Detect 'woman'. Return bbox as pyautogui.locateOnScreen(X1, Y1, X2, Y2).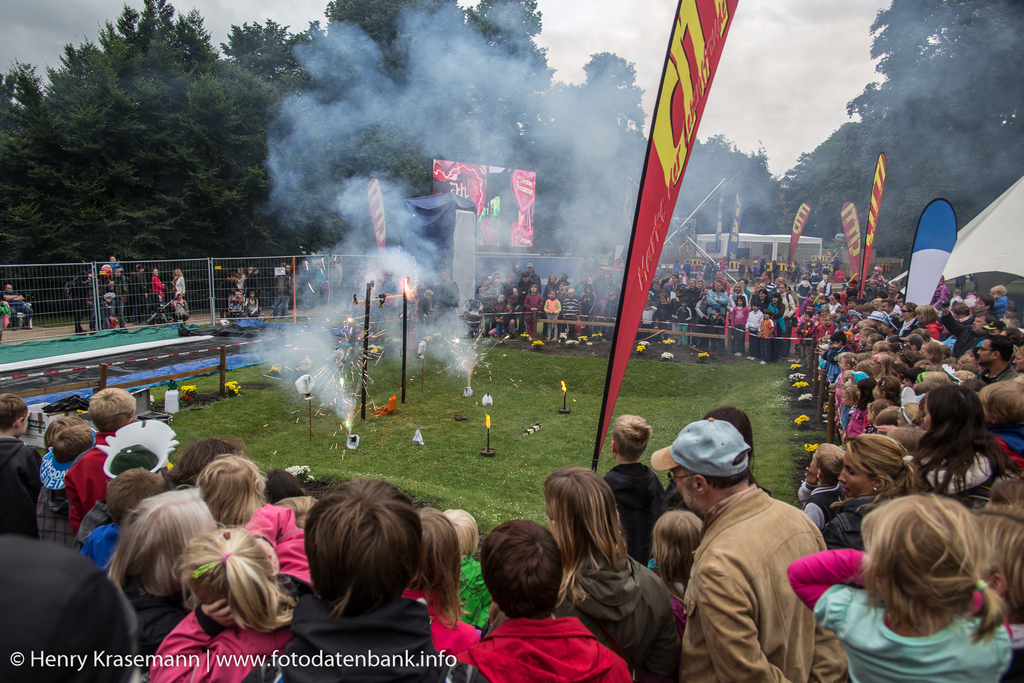
pyautogui.locateOnScreen(150, 267, 166, 301).
